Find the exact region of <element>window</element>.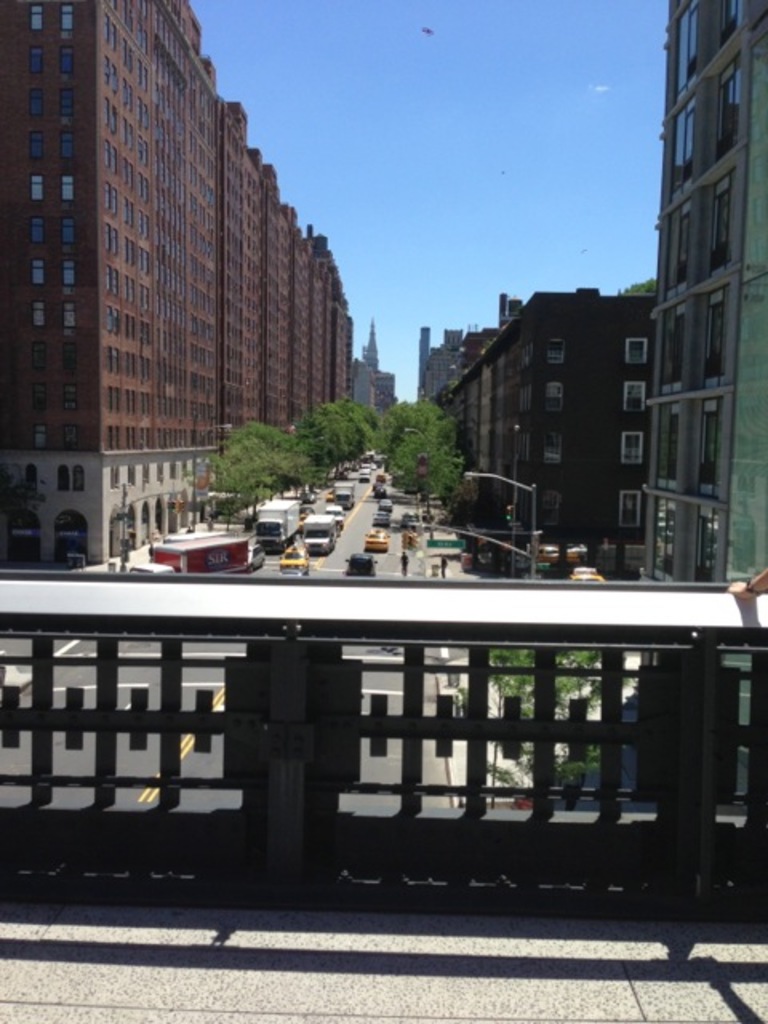
Exact region: (61,298,83,334).
